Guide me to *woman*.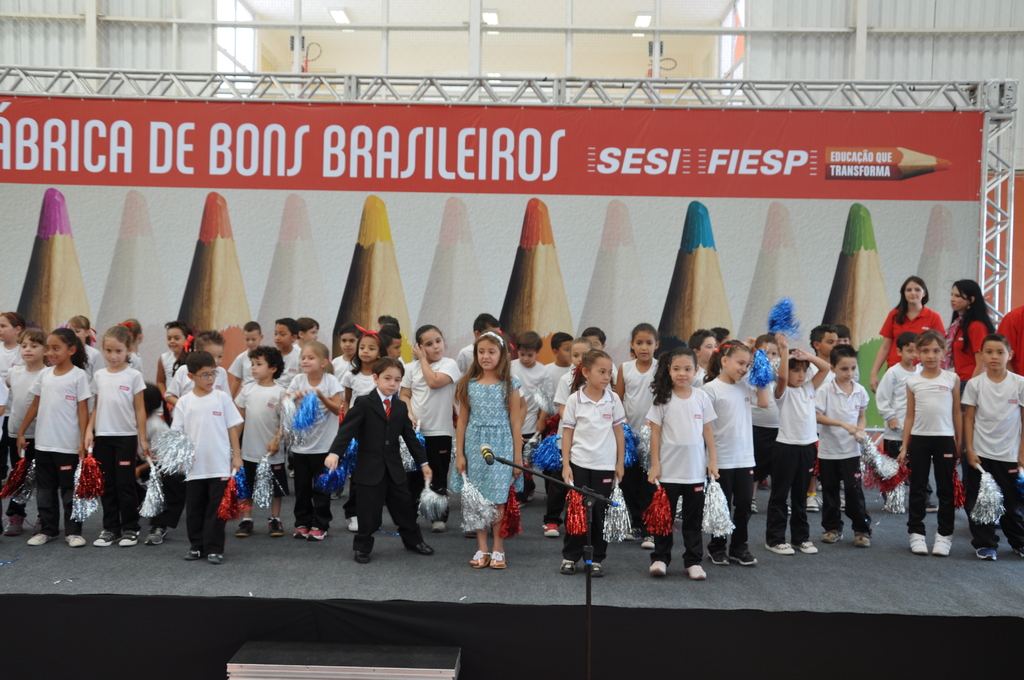
Guidance: (939, 279, 995, 397).
